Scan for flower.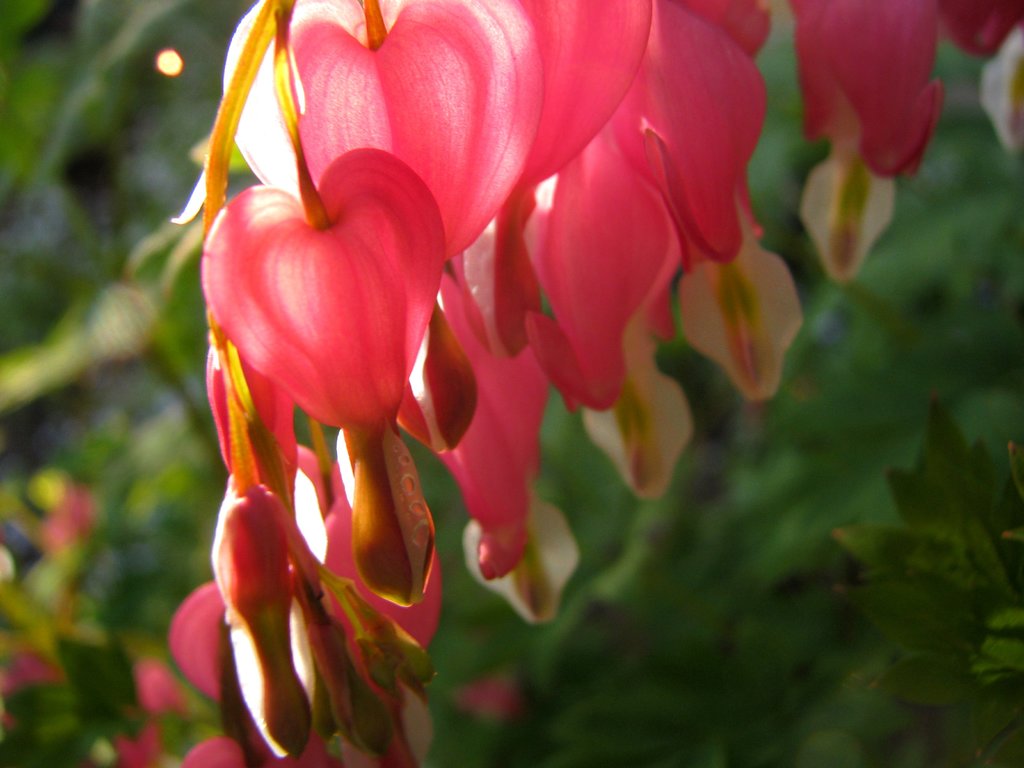
Scan result: bbox(54, 622, 182, 767).
